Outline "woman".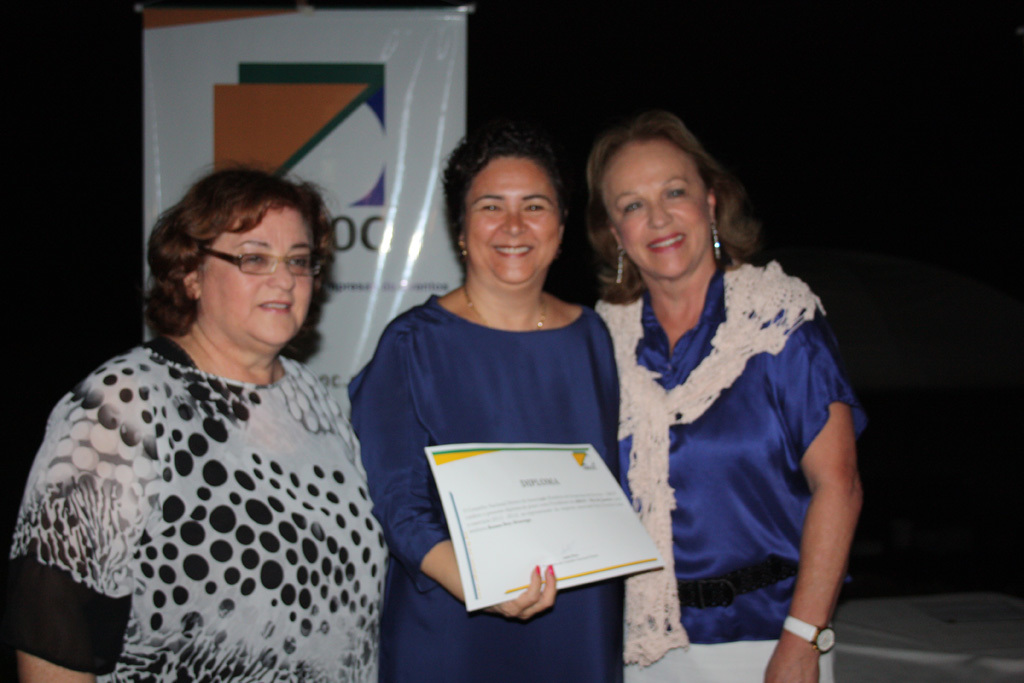
Outline: [545, 105, 841, 682].
